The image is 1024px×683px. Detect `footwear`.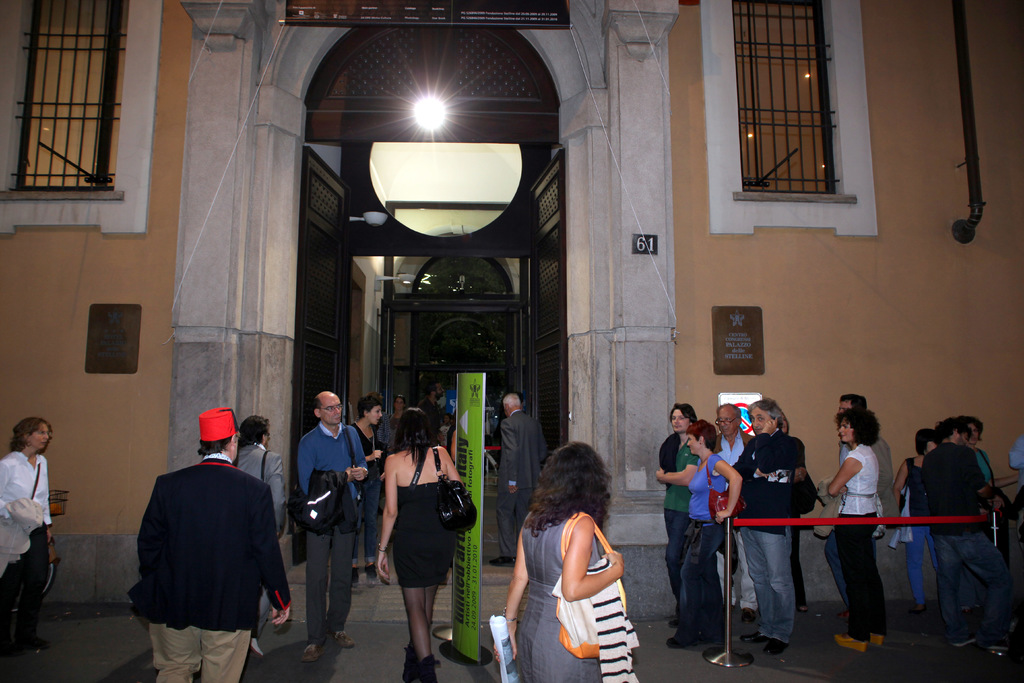
Detection: Rect(405, 641, 414, 682).
